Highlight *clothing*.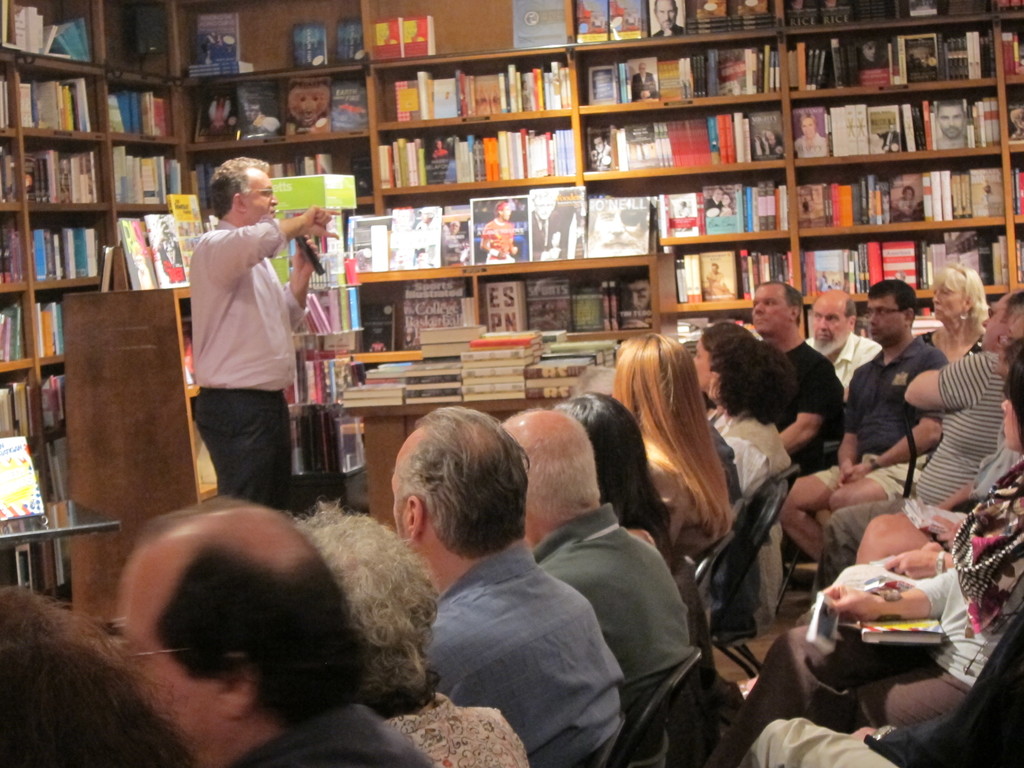
Highlighted region: box(630, 72, 653, 102).
